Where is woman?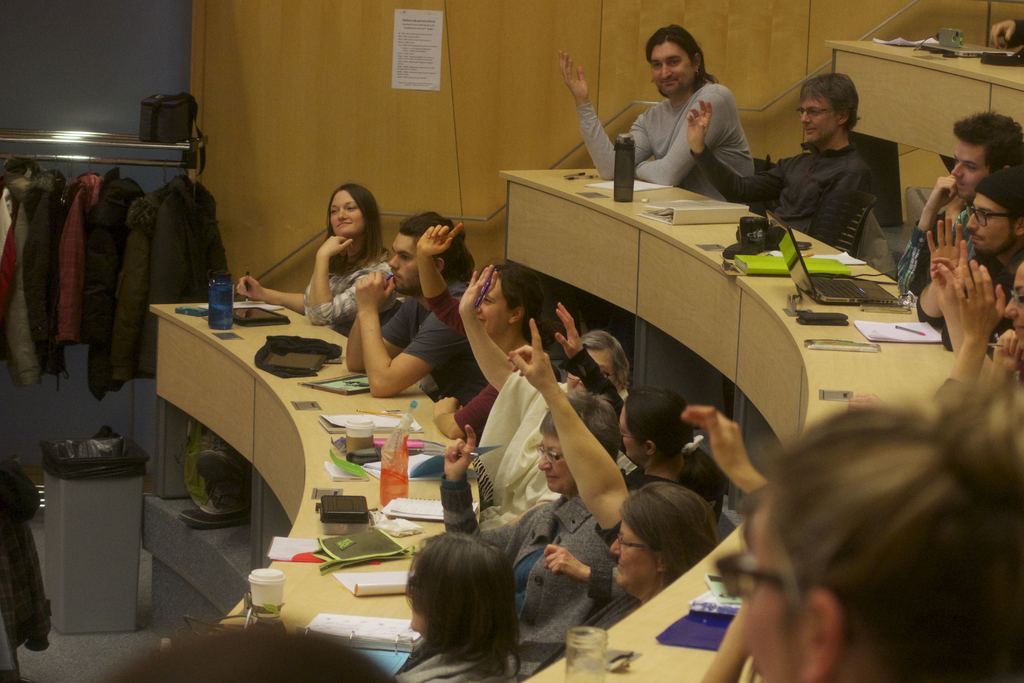
bbox(471, 265, 632, 526).
